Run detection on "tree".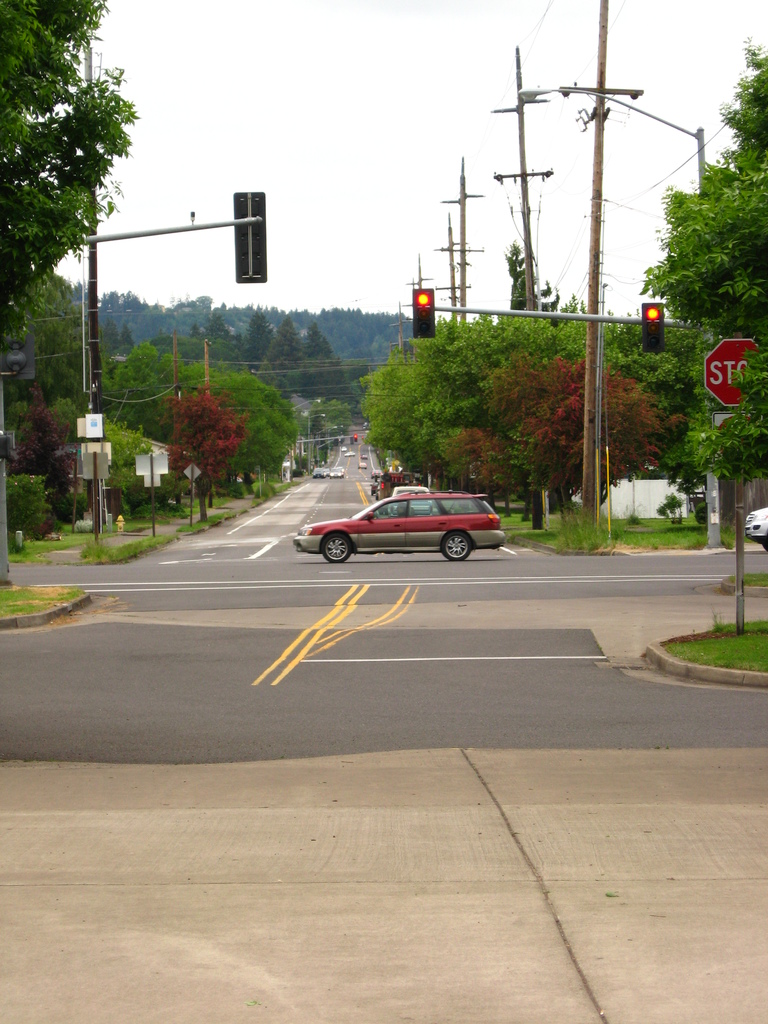
Result: locate(301, 305, 360, 440).
